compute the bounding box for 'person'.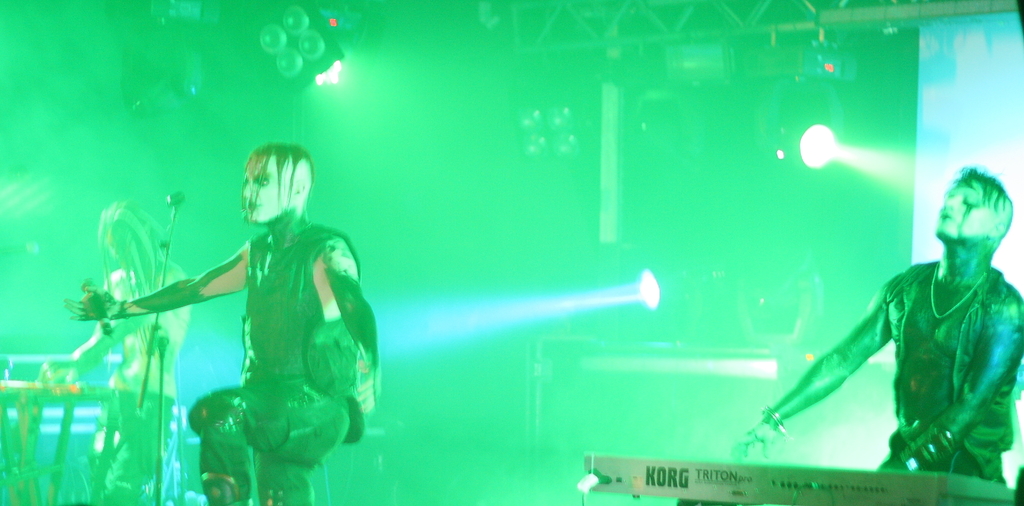
<bbox>56, 135, 384, 505</bbox>.
